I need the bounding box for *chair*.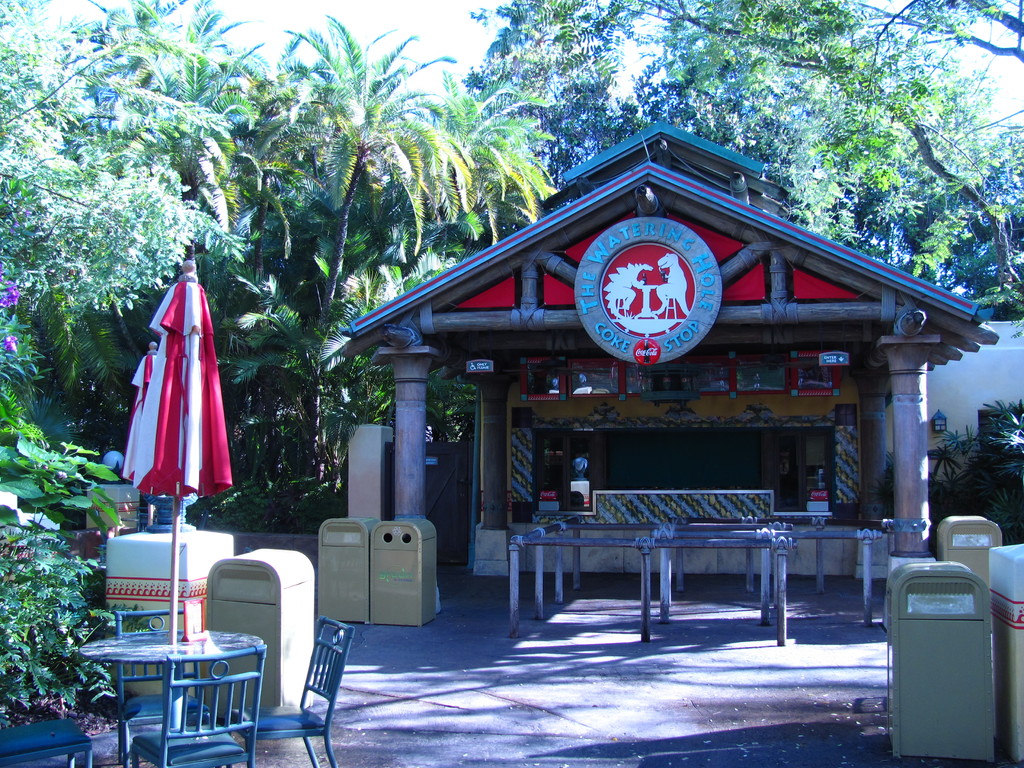
Here it is: bbox=[115, 607, 206, 722].
